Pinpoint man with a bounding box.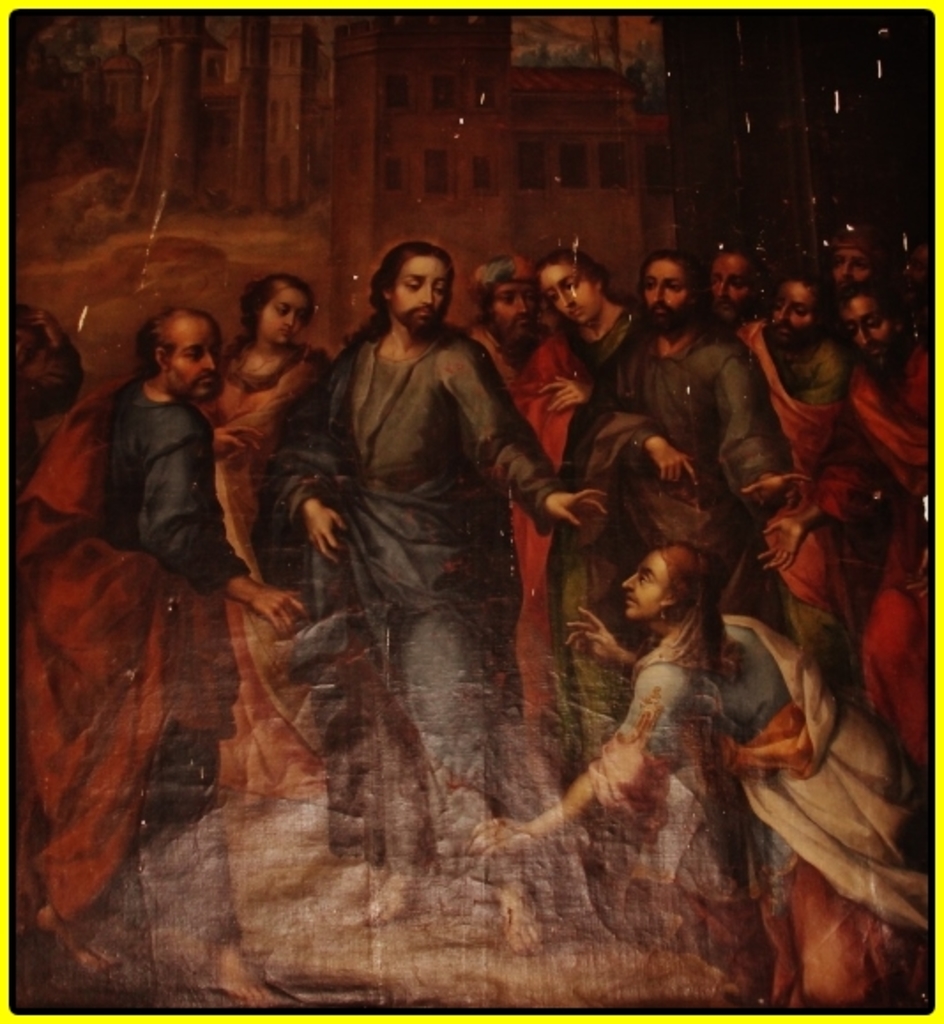
{"x1": 583, "y1": 251, "x2": 817, "y2": 587}.
